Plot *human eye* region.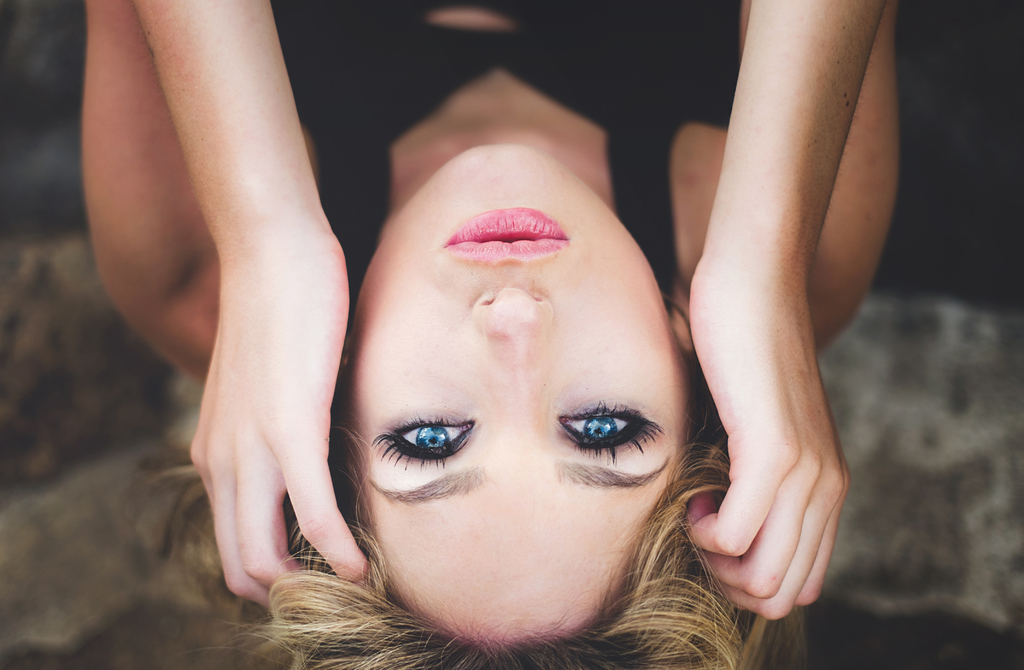
Plotted at detection(374, 405, 481, 475).
